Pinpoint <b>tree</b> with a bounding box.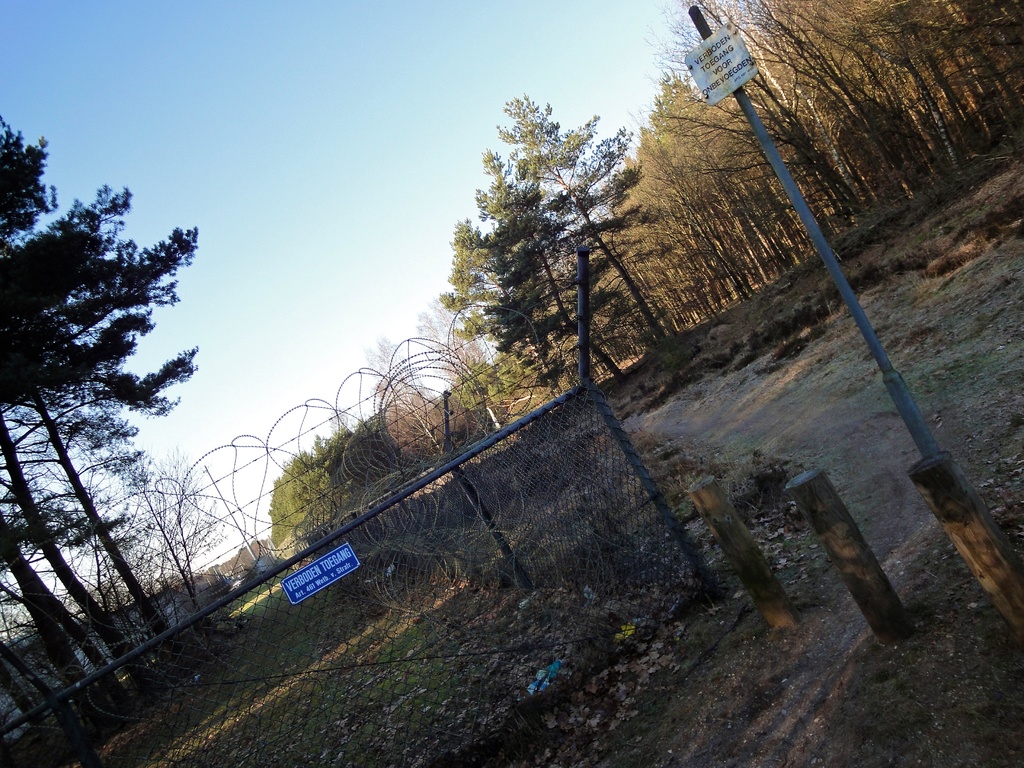
362, 352, 427, 412.
